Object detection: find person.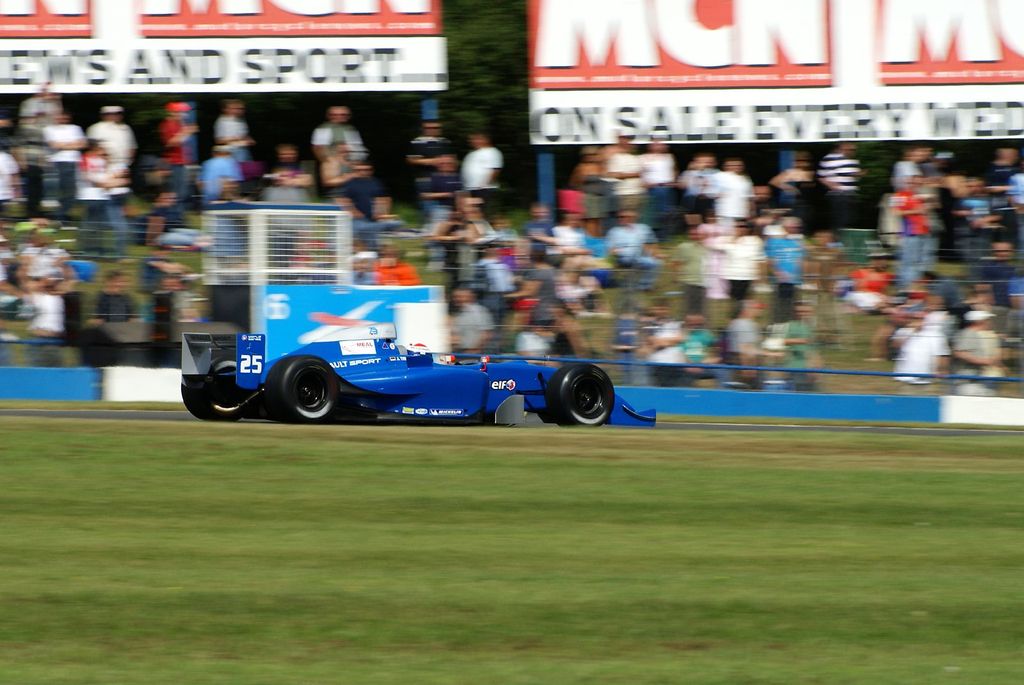
<region>950, 304, 1003, 379</region>.
